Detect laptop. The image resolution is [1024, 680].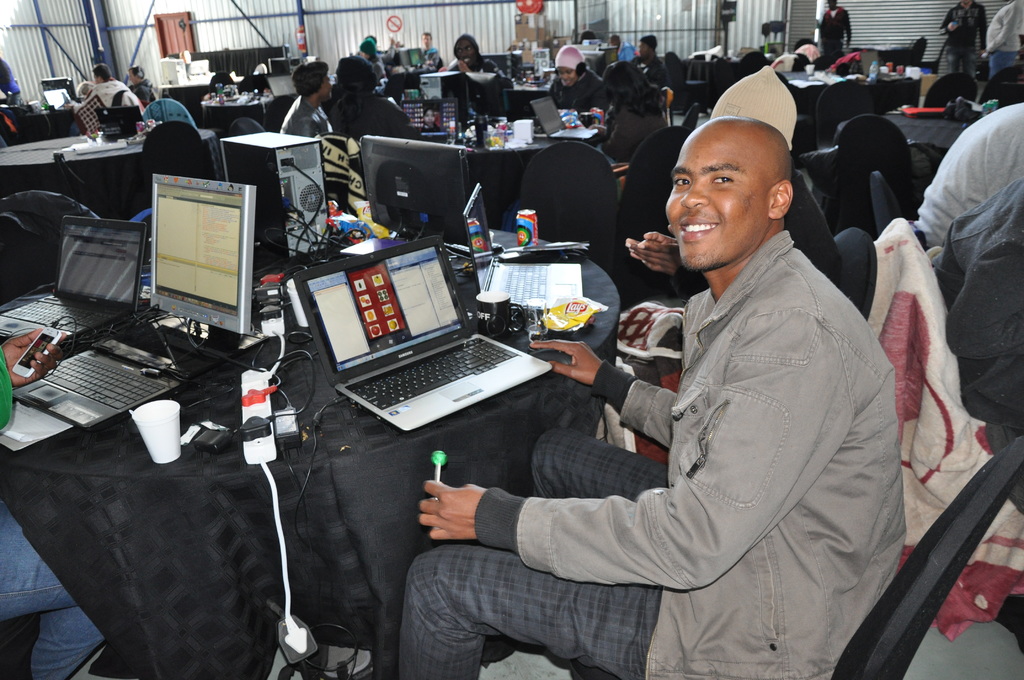
x1=285 y1=238 x2=566 y2=439.
